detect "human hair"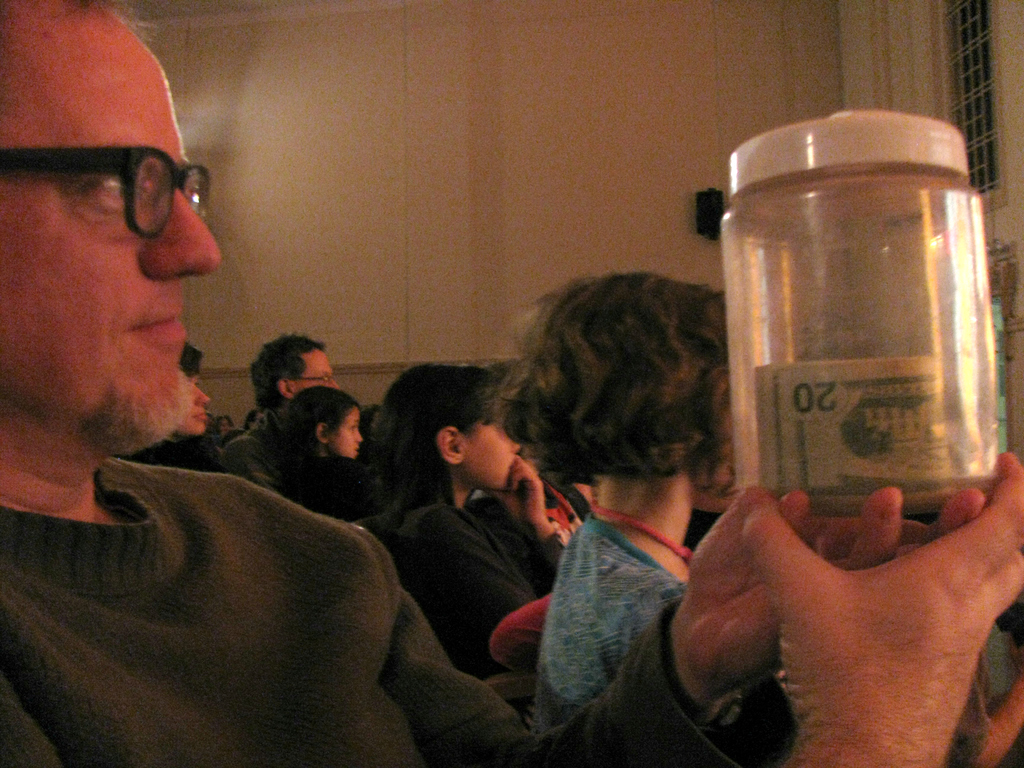
368:376:534:537
